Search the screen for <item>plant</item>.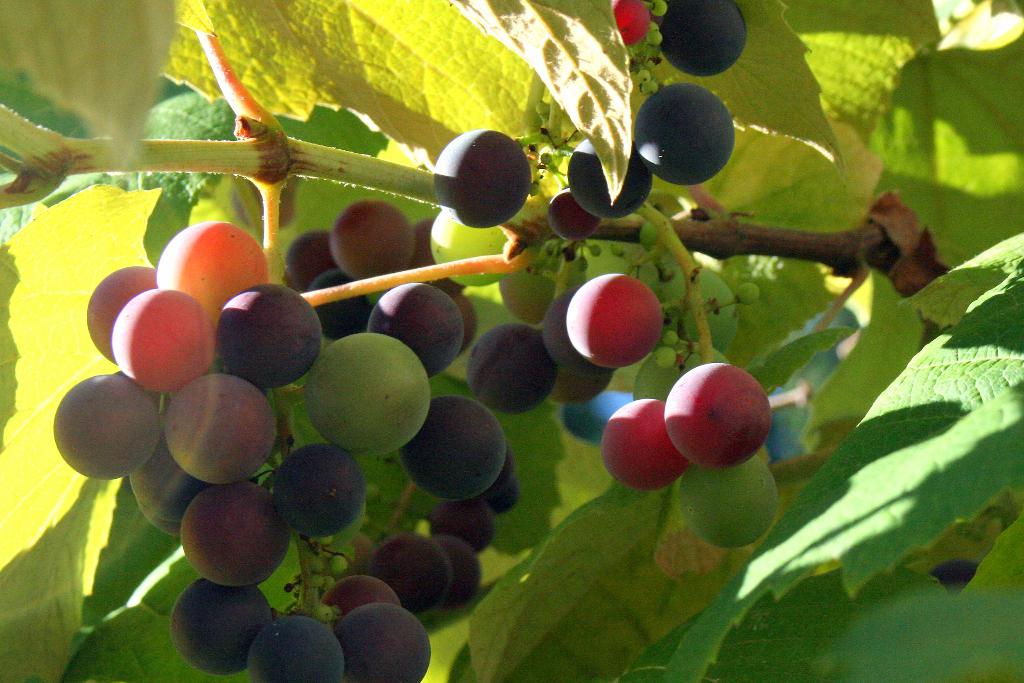
Found at select_region(0, 0, 1023, 682).
